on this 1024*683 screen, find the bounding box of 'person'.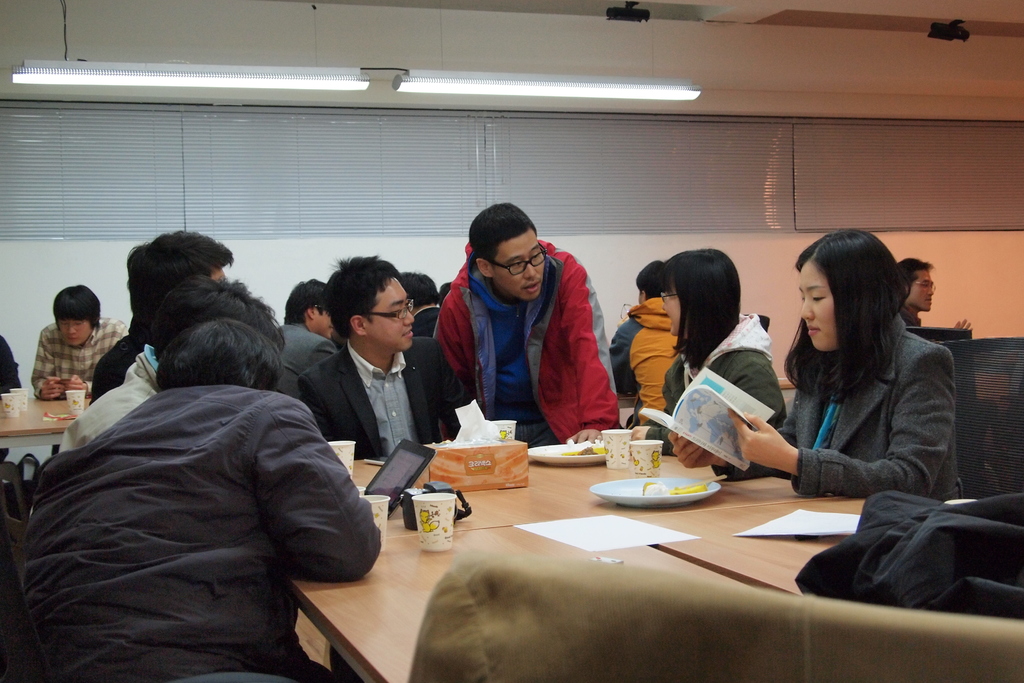
Bounding box: {"x1": 299, "y1": 256, "x2": 472, "y2": 468}.
